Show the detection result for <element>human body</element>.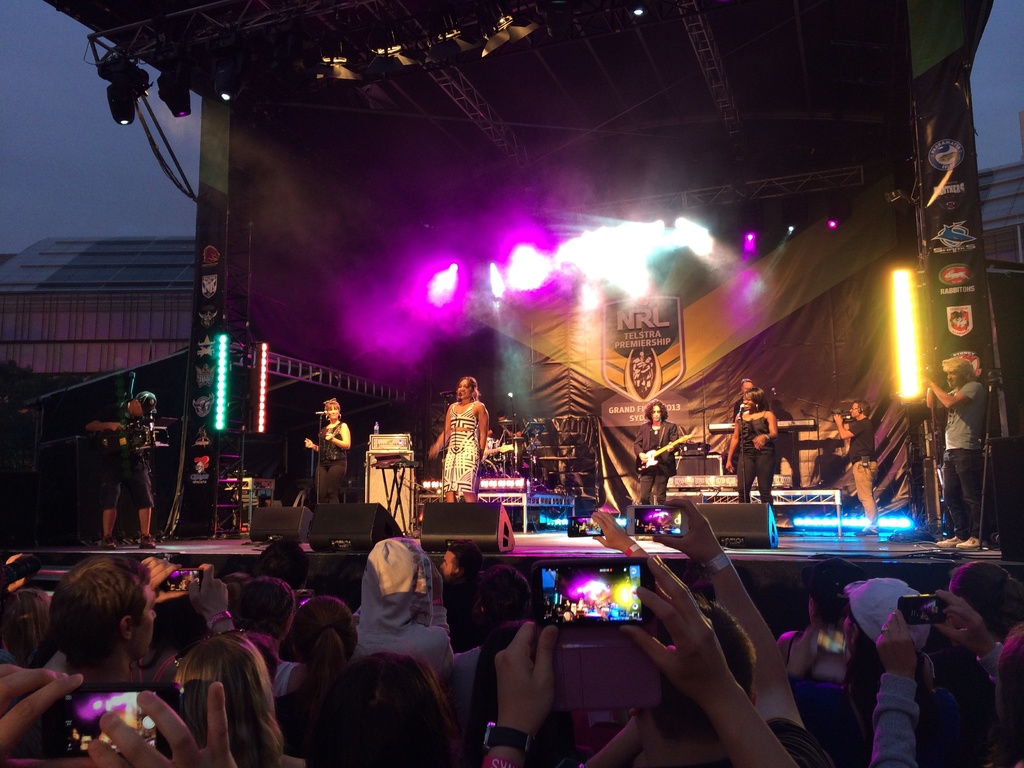
l=831, t=414, r=882, b=537.
